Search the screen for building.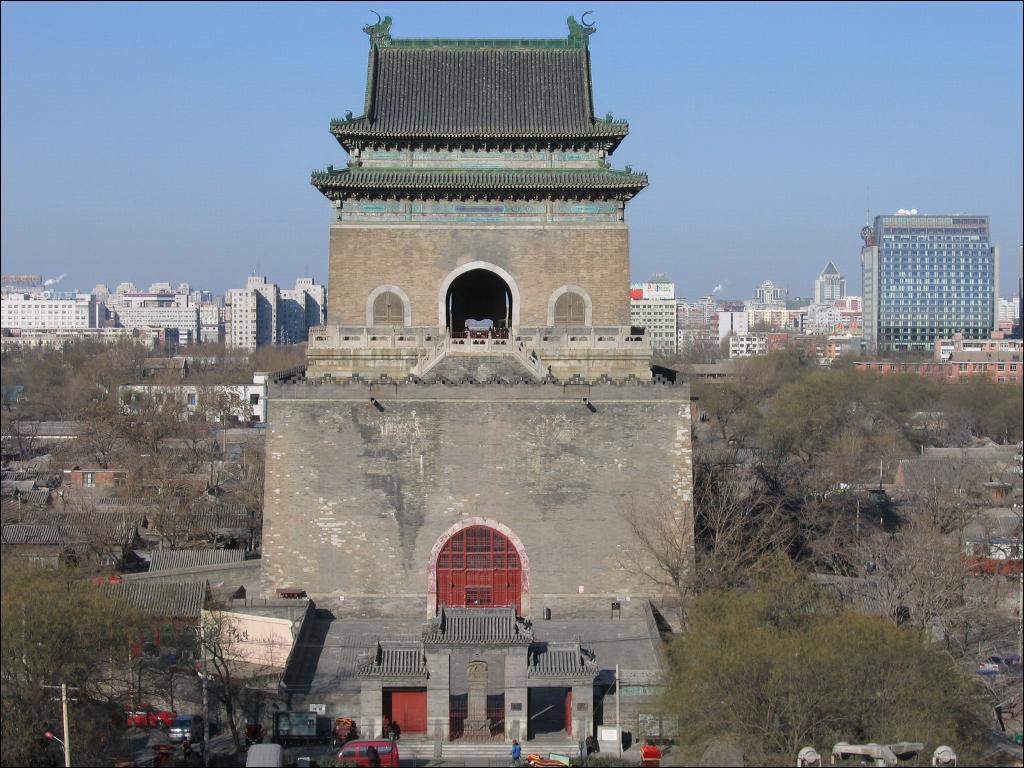
Found at bbox=[630, 302, 681, 354].
